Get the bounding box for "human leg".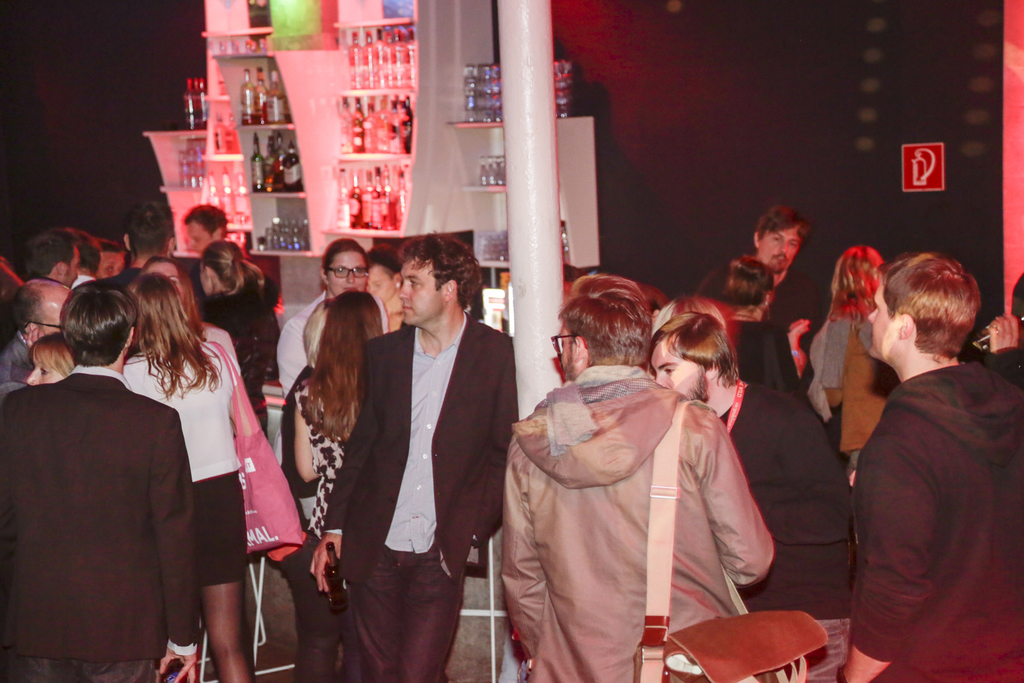
(left=376, top=550, right=461, bottom=682).
